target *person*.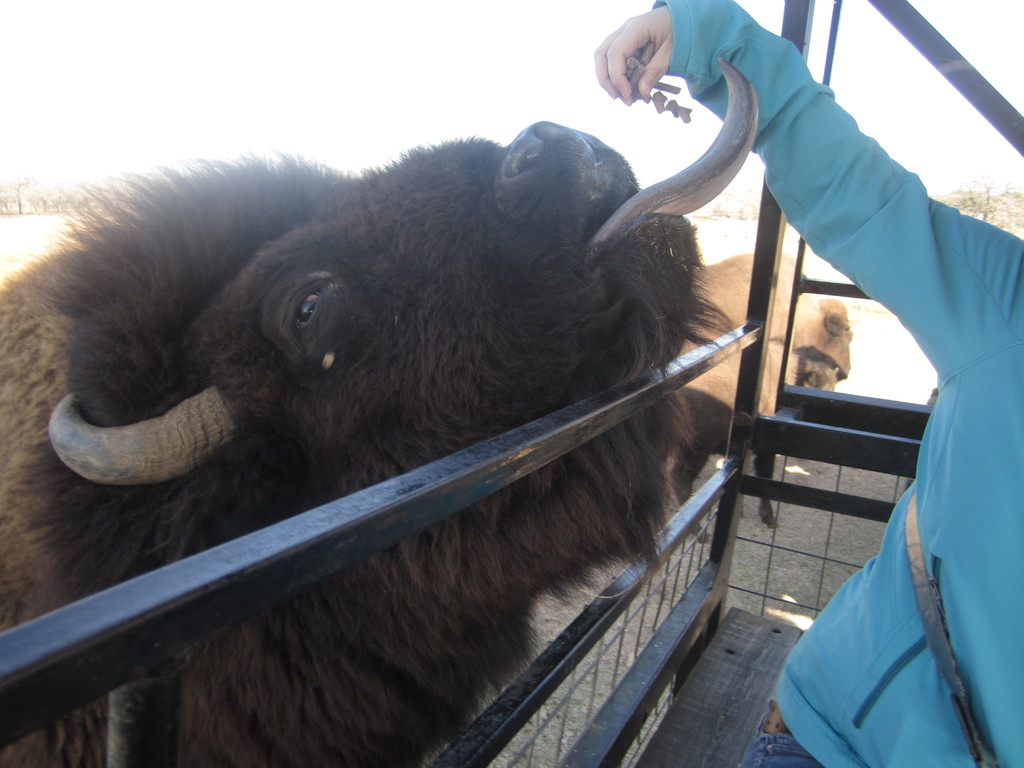
Target region: x1=590, y1=0, x2=1023, y2=767.
